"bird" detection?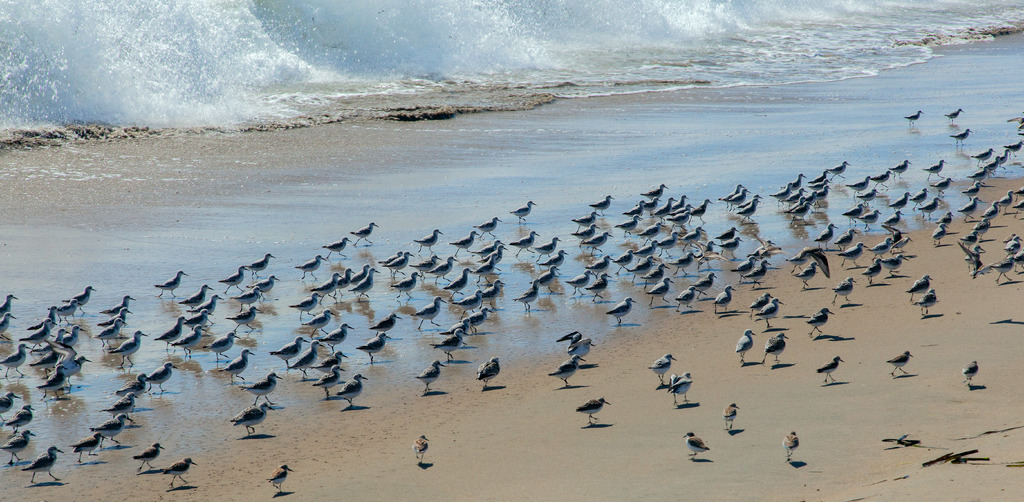
bbox=(740, 191, 760, 209)
